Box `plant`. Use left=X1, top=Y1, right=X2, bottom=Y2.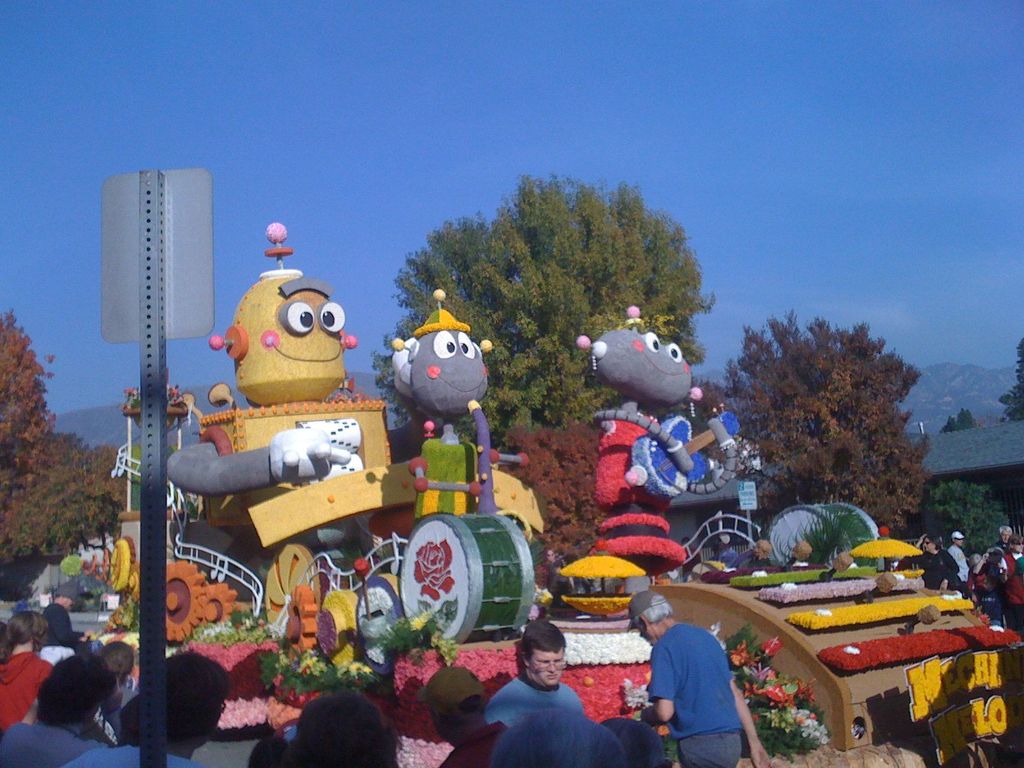
left=370, top=611, right=458, bottom=673.
